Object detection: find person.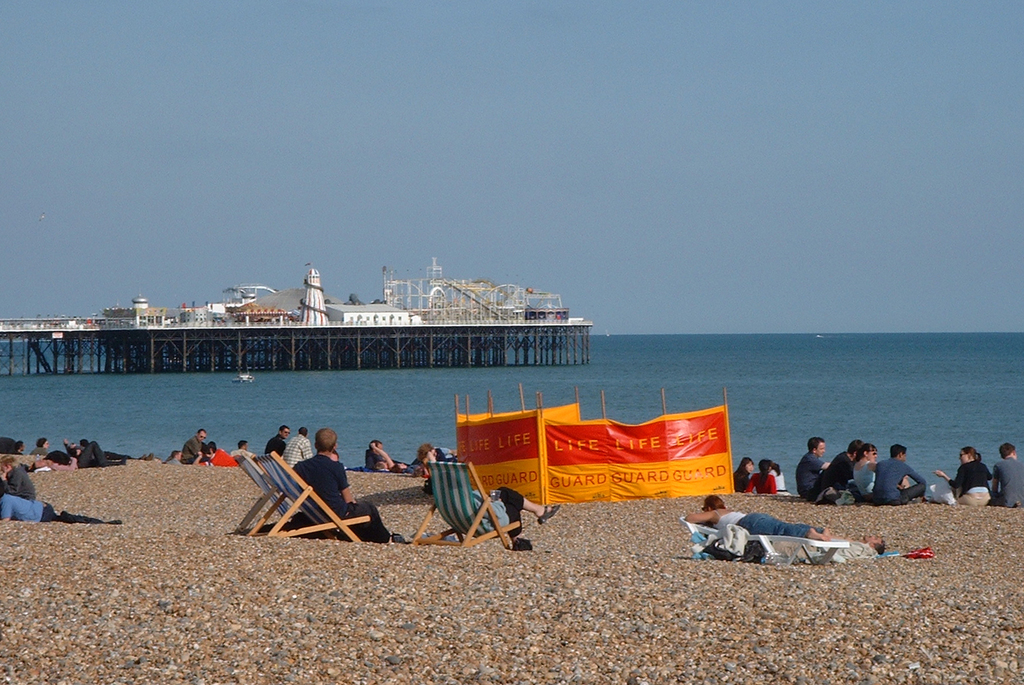
bbox(259, 429, 283, 458).
